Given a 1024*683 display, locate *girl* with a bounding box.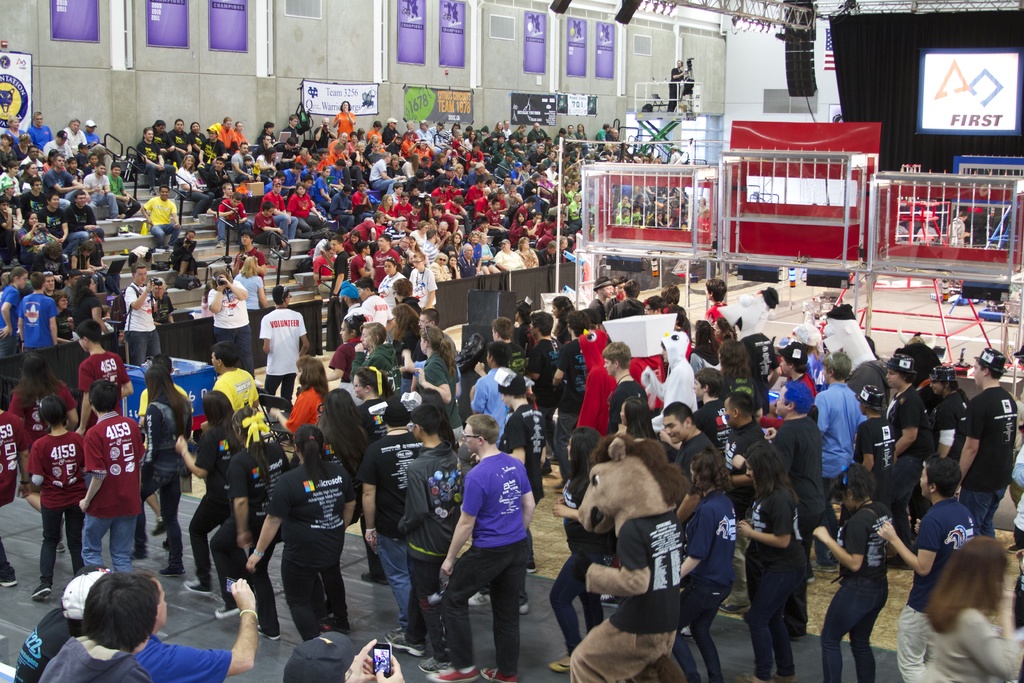
Located: [349,363,392,433].
